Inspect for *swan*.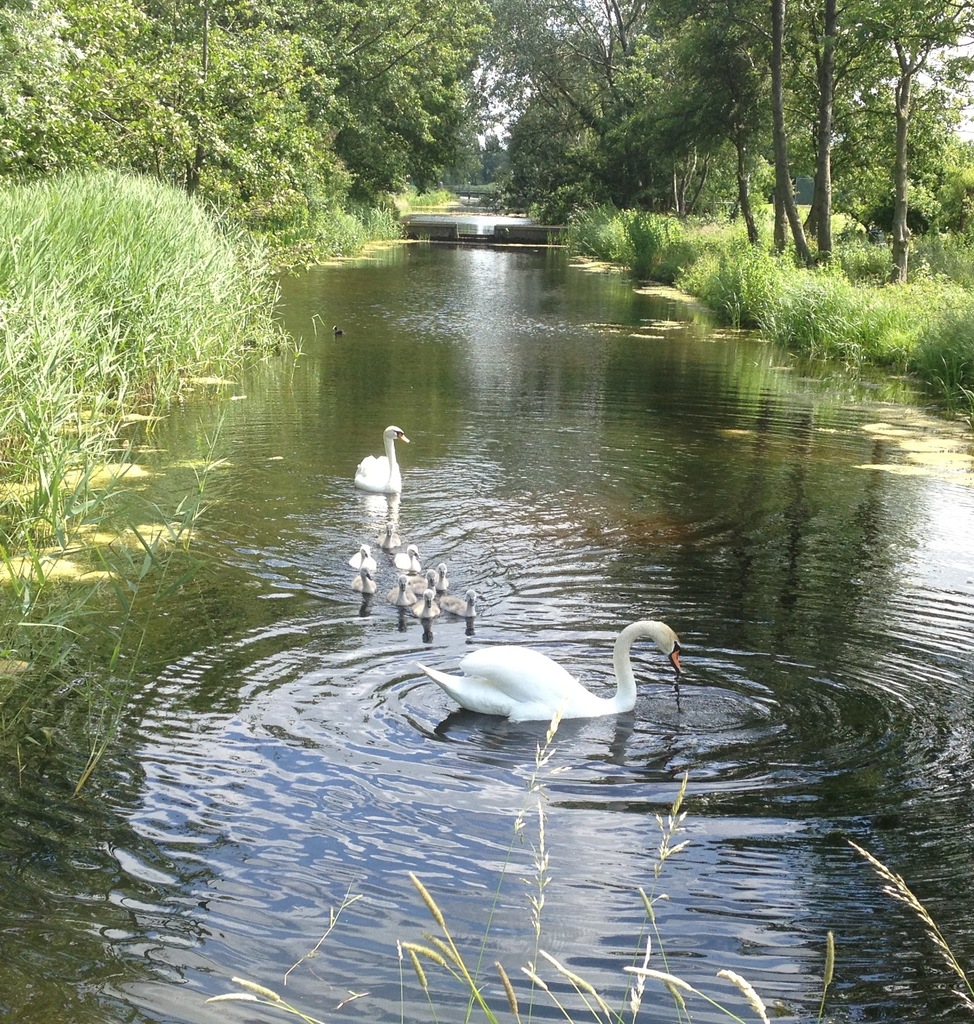
Inspection: 406, 608, 690, 726.
